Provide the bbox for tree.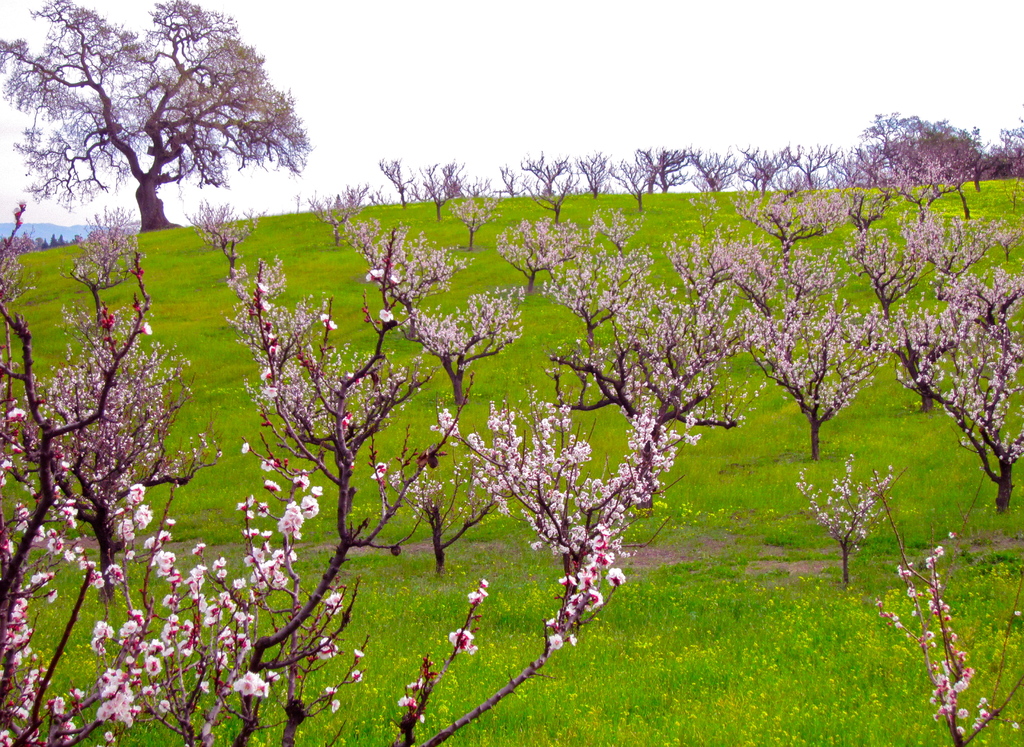
bbox(758, 235, 877, 315).
